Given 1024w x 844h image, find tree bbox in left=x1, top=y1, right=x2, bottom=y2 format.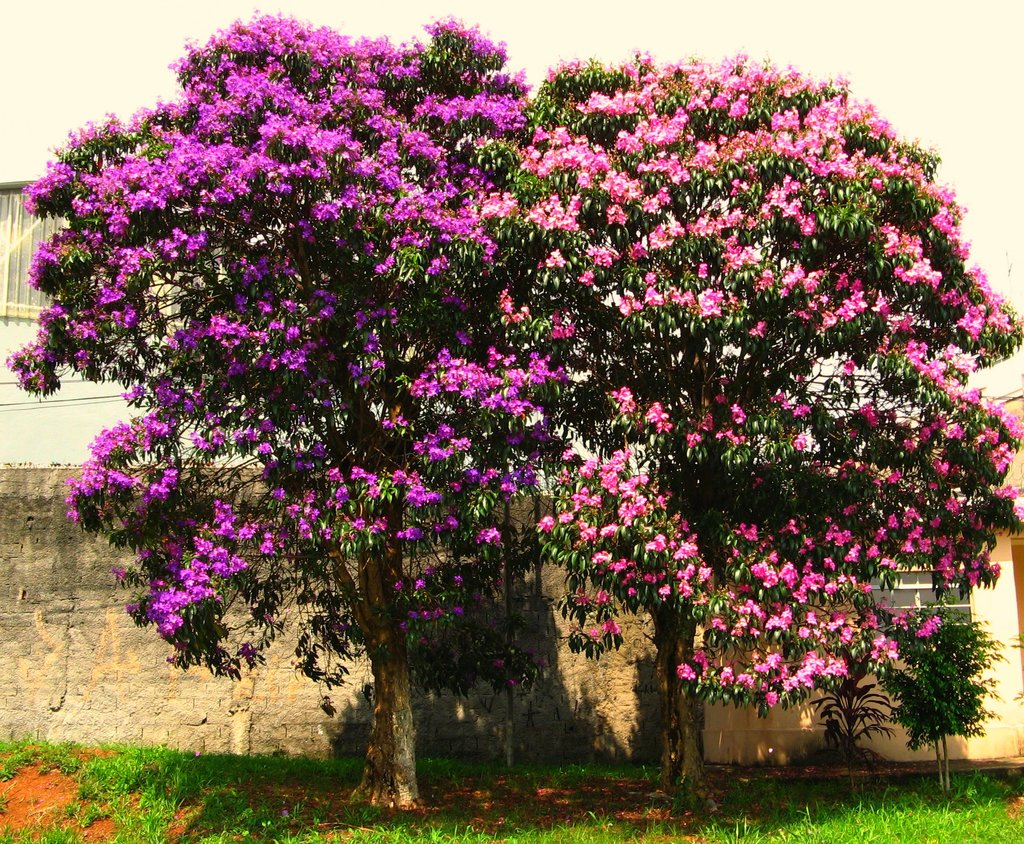
left=3, top=10, right=571, bottom=813.
